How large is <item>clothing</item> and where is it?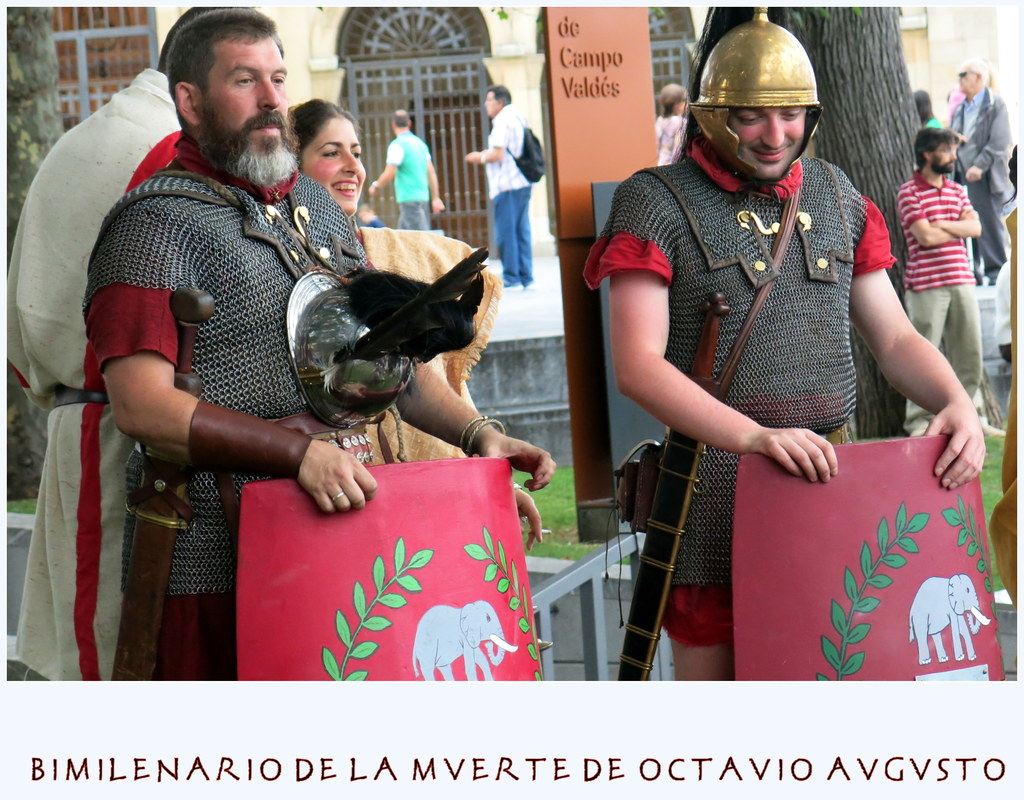
Bounding box: bbox(387, 133, 431, 203).
